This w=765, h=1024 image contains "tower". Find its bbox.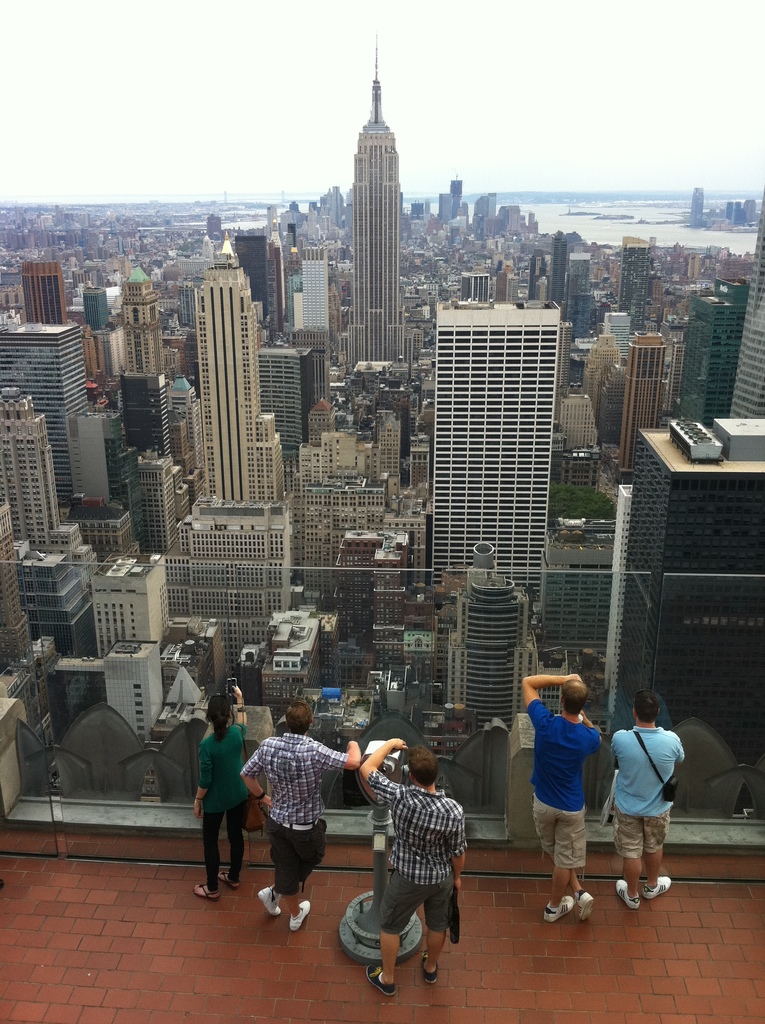
(196,237,286,500).
